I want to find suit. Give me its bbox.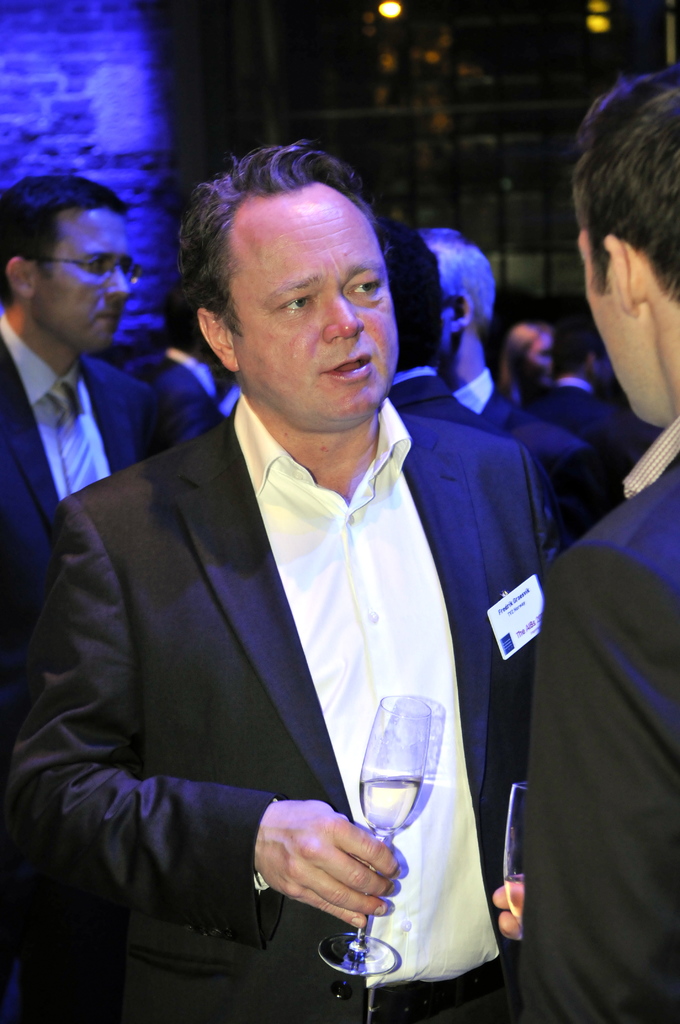
[531,369,610,431].
